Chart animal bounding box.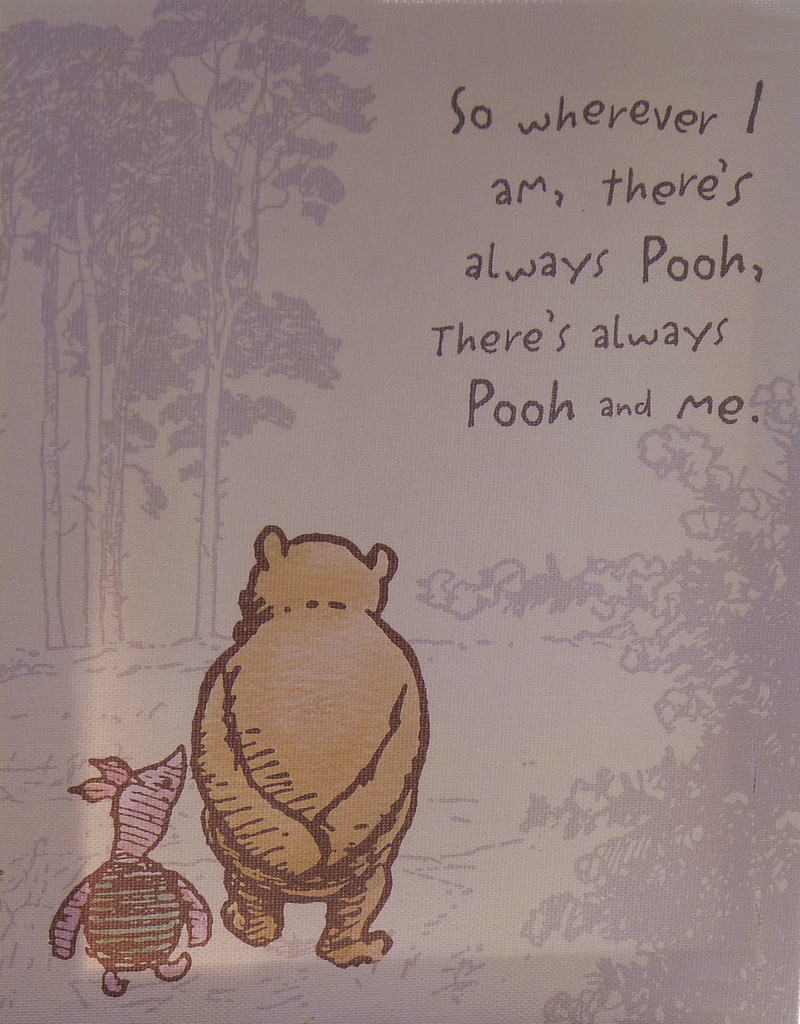
Charted: 44:740:216:995.
